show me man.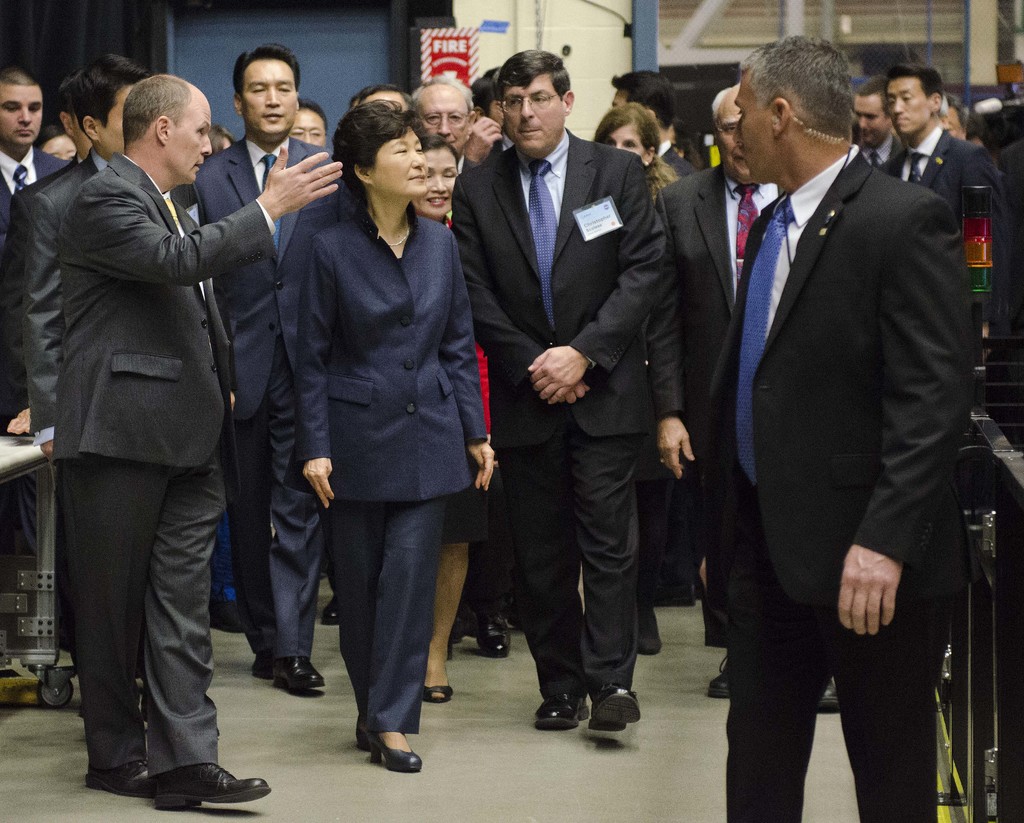
man is here: <region>449, 47, 669, 738</region>.
